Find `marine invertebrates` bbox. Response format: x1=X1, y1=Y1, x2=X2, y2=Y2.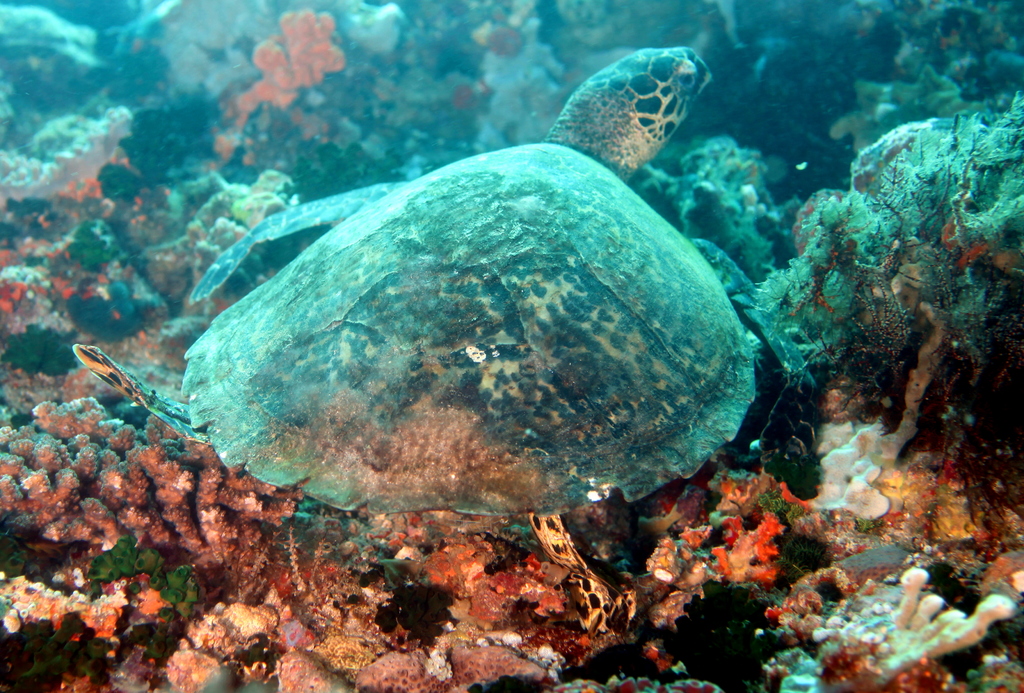
x1=740, y1=76, x2=1023, y2=400.
